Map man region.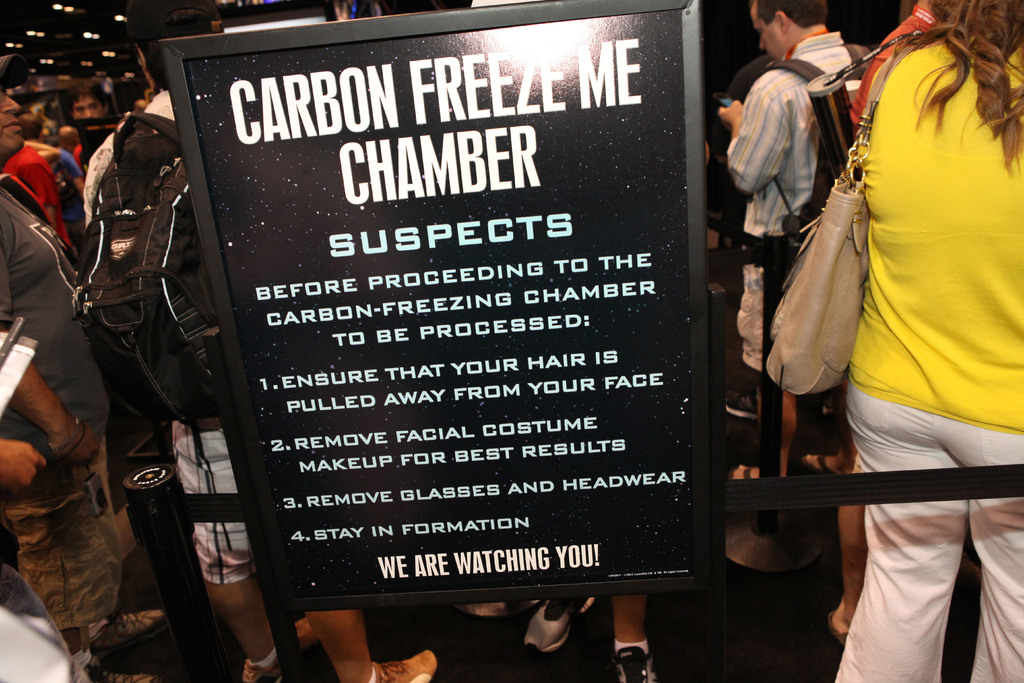
Mapped to [x1=70, y1=82, x2=120, y2=162].
